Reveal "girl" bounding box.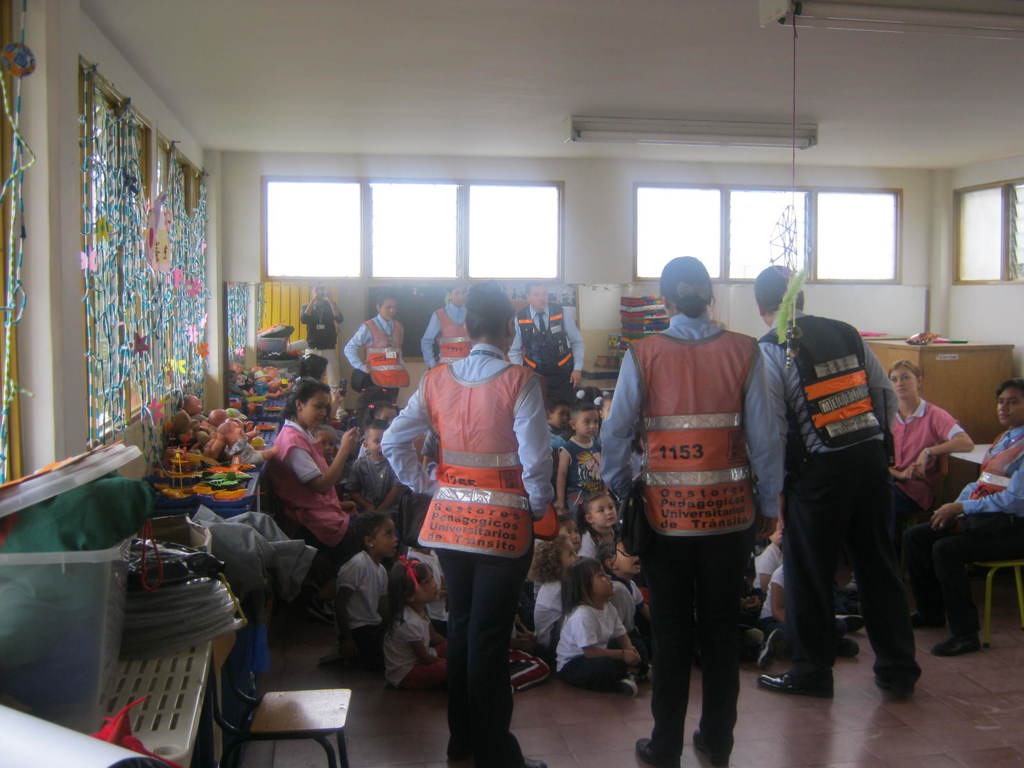
Revealed: {"x1": 604, "y1": 540, "x2": 642, "y2": 649}.
